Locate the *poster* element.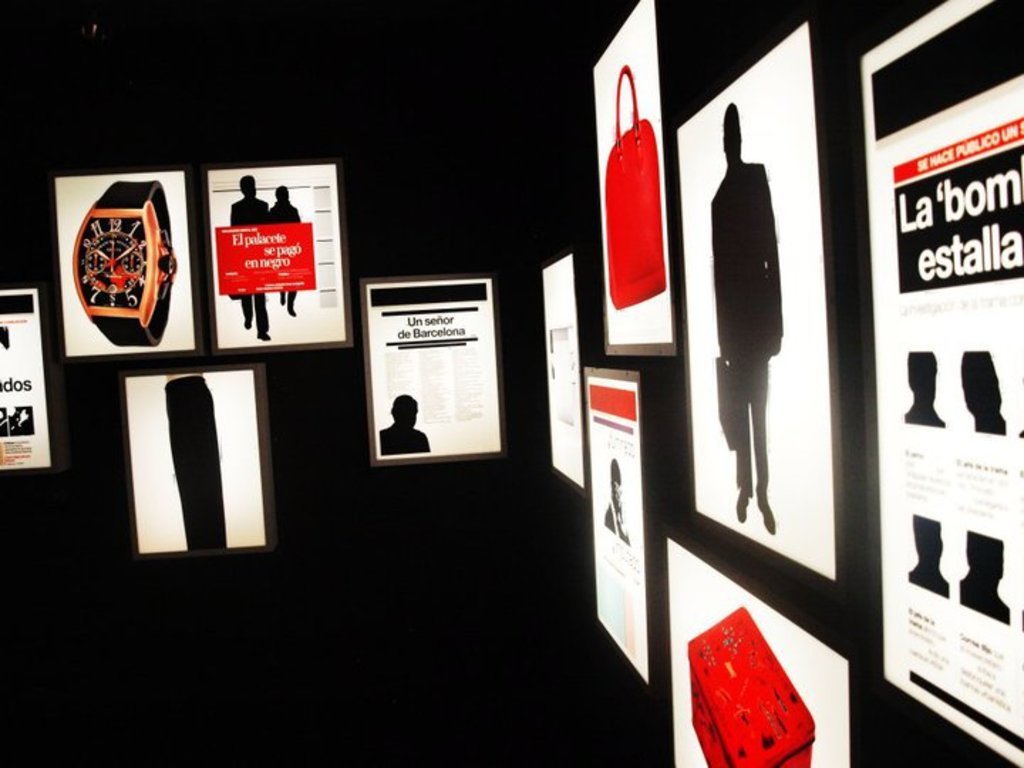
Element bbox: select_region(594, 0, 676, 343).
